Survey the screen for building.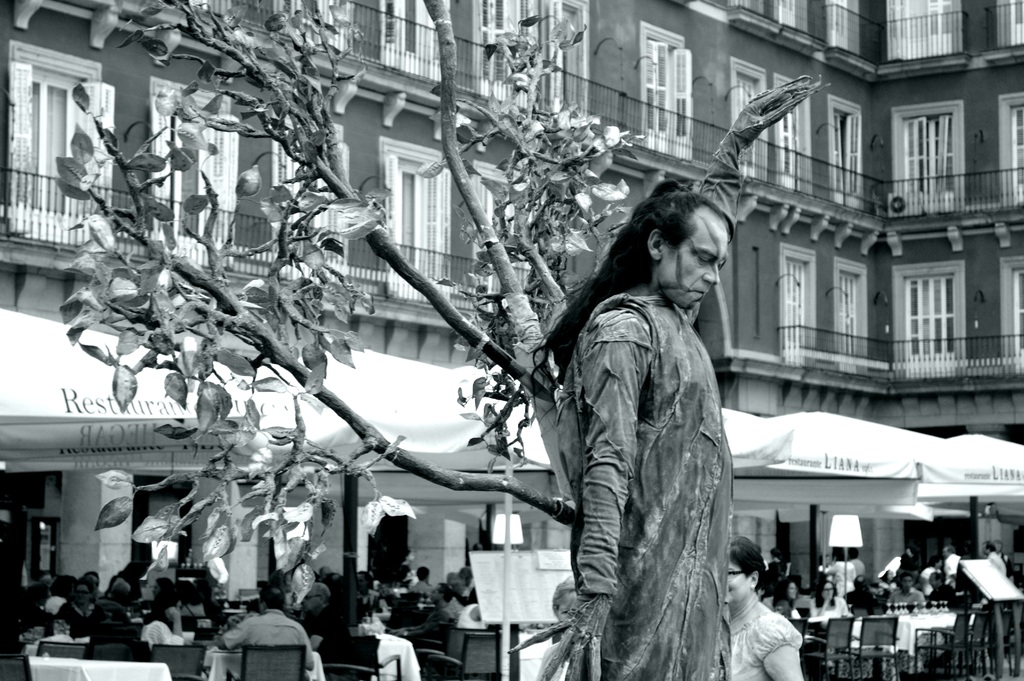
Survey found: x1=0 y1=0 x2=1023 y2=680.
